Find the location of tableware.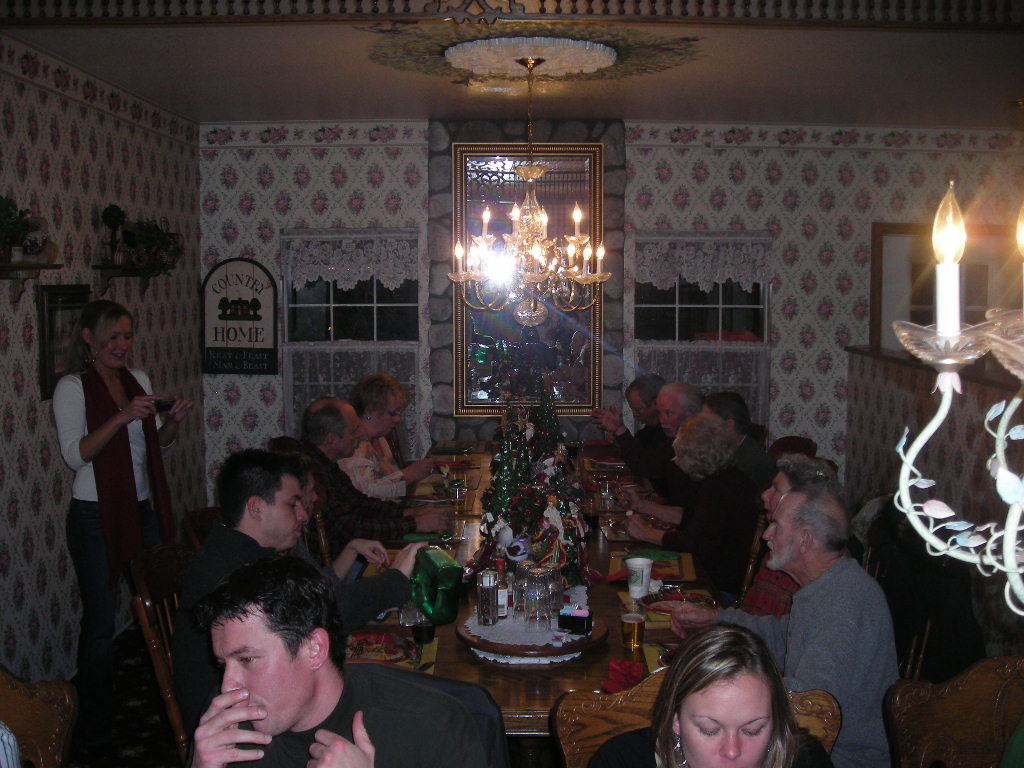
Location: (148, 383, 184, 445).
